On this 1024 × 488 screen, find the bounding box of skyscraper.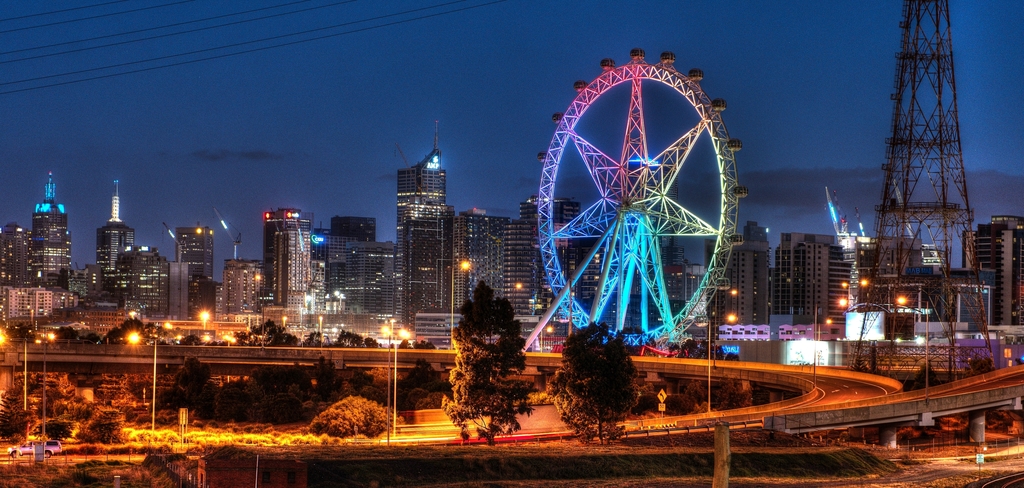
Bounding box: detection(515, 196, 589, 310).
